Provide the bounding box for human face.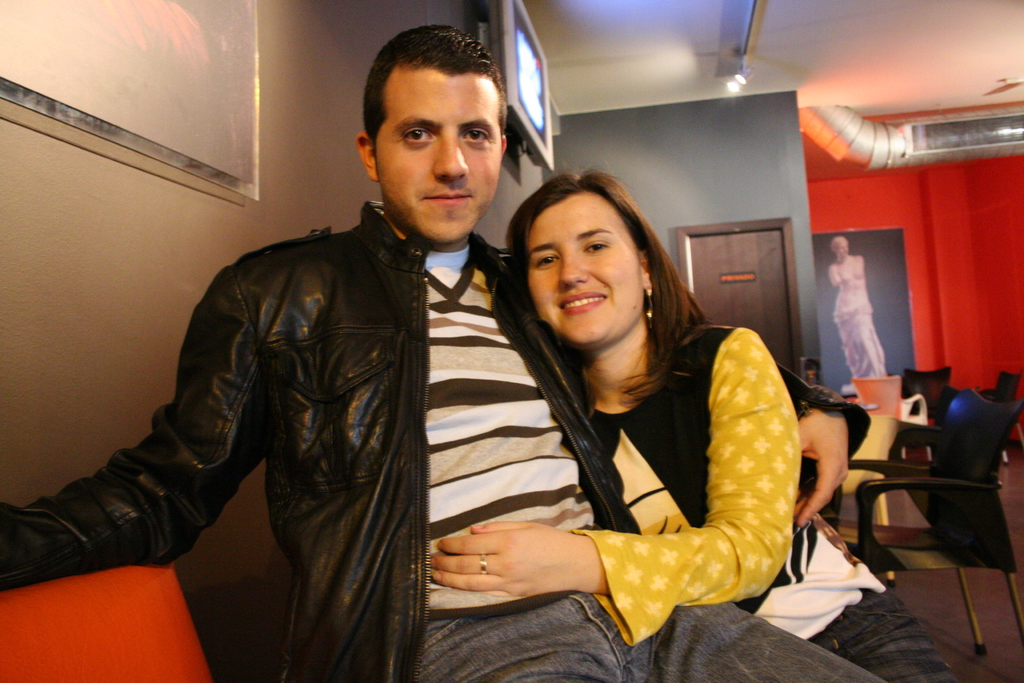
<region>374, 63, 502, 240</region>.
